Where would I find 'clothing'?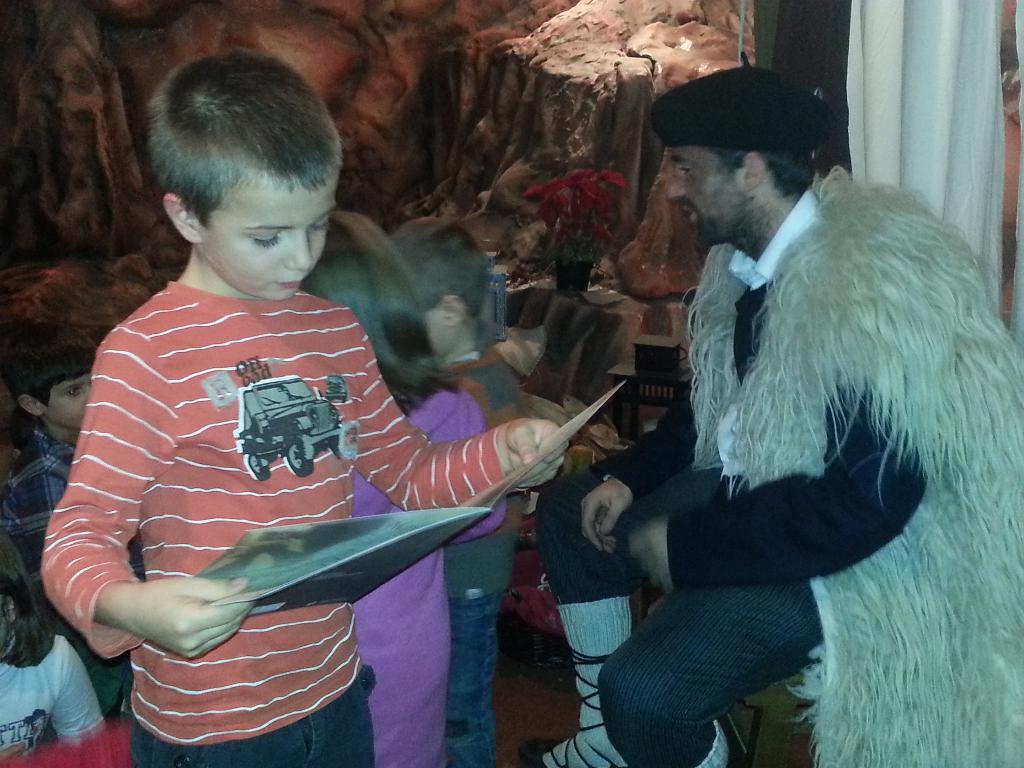
At BBox(346, 384, 508, 761).
